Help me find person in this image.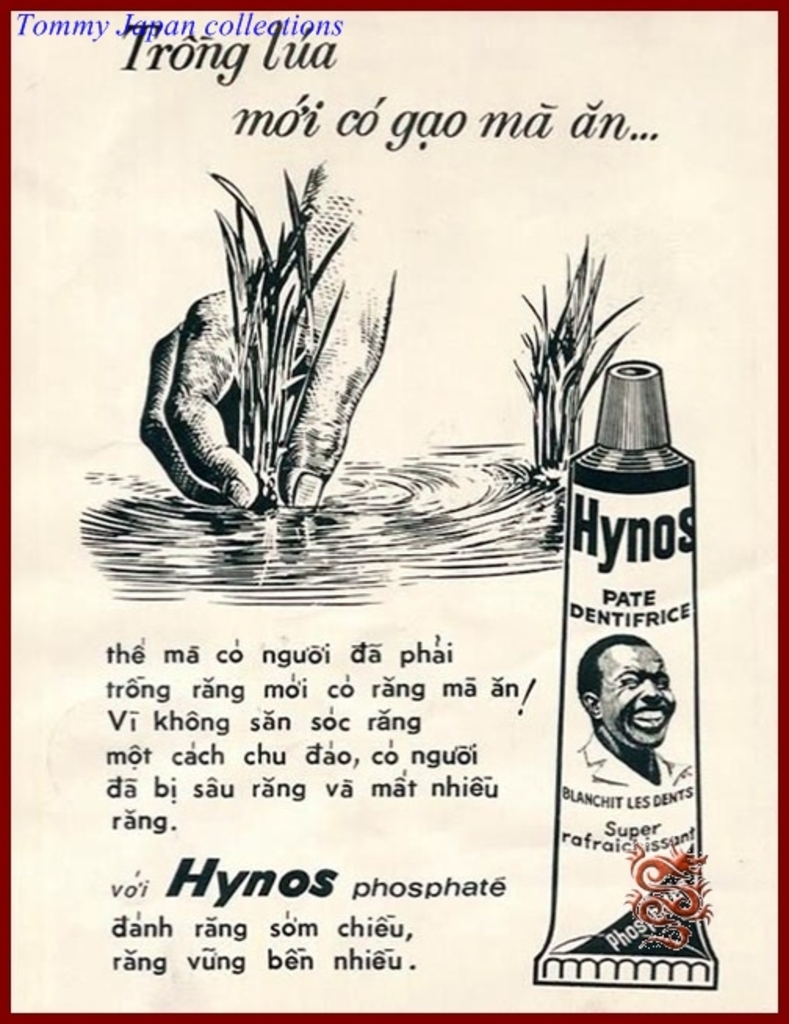
Found it: box=[138, 163, 405, 506].
